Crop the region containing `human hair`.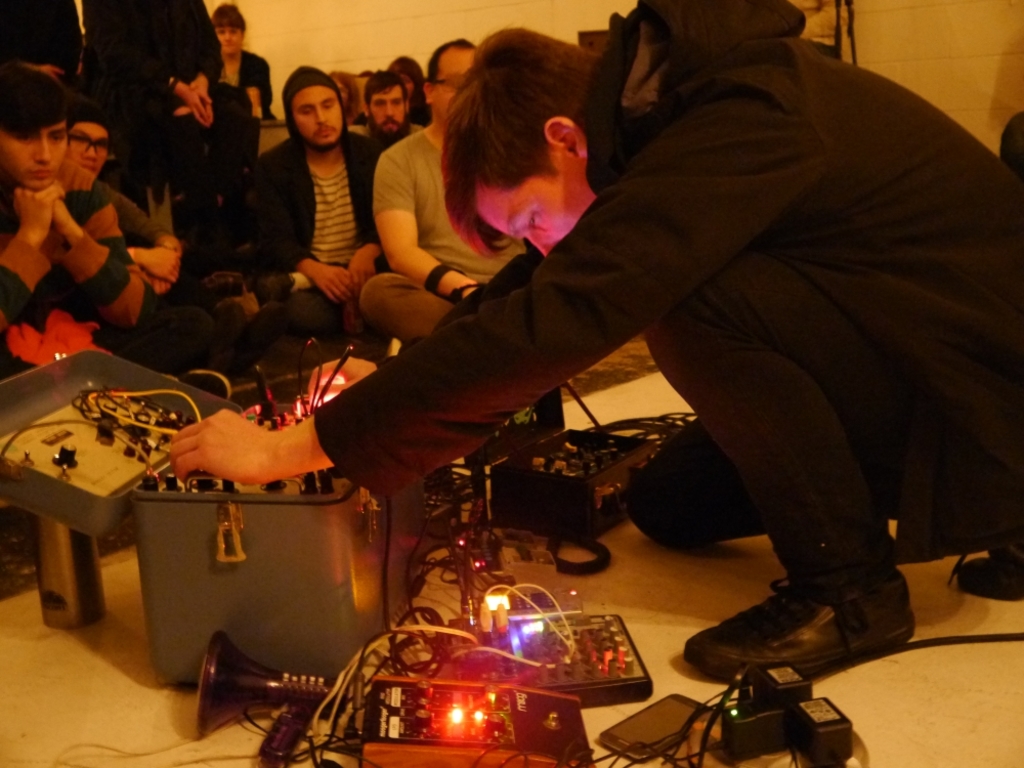
Crop region: [left=204, top=3, right=249, bottom=29].
